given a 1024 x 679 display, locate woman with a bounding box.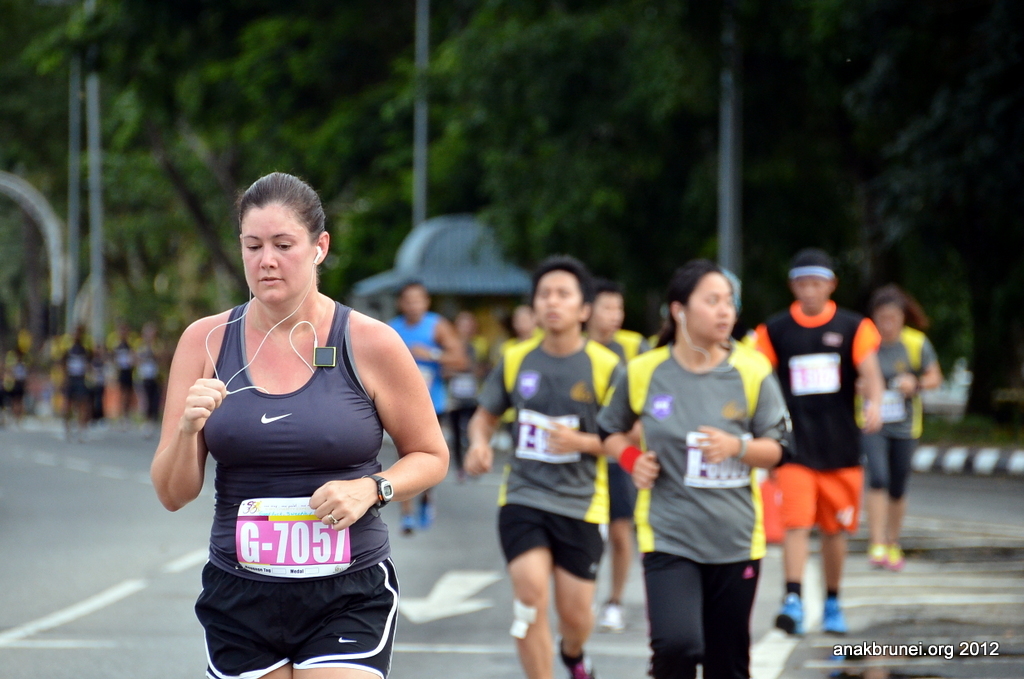
Located: 160, 160, 452, 678.
